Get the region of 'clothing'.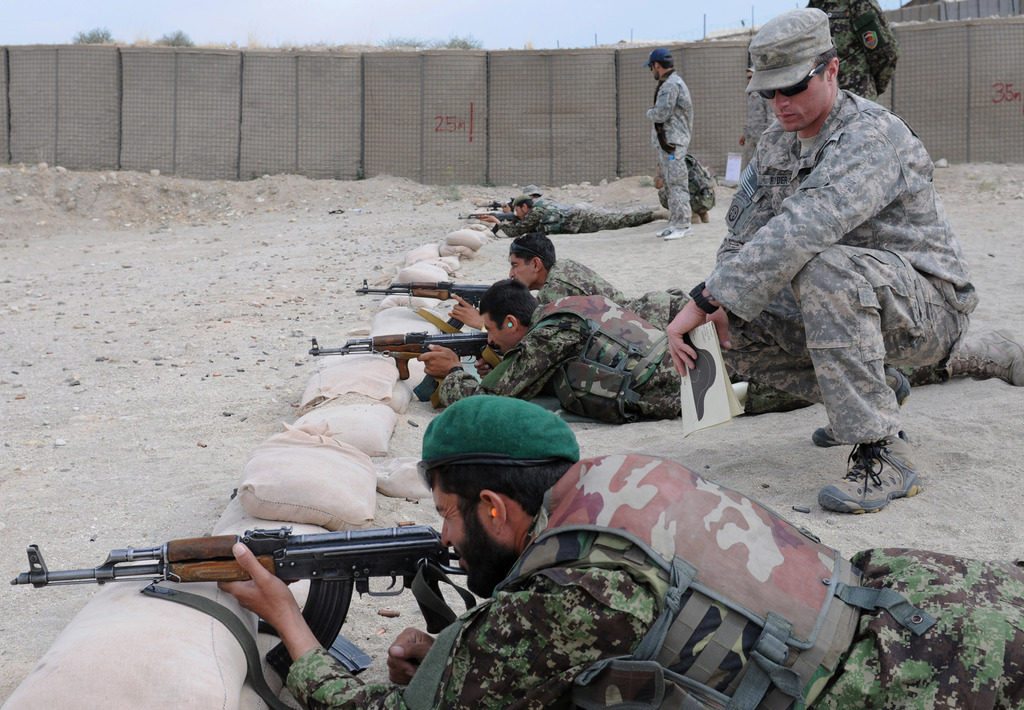
region(812, 0, 904, 91).
